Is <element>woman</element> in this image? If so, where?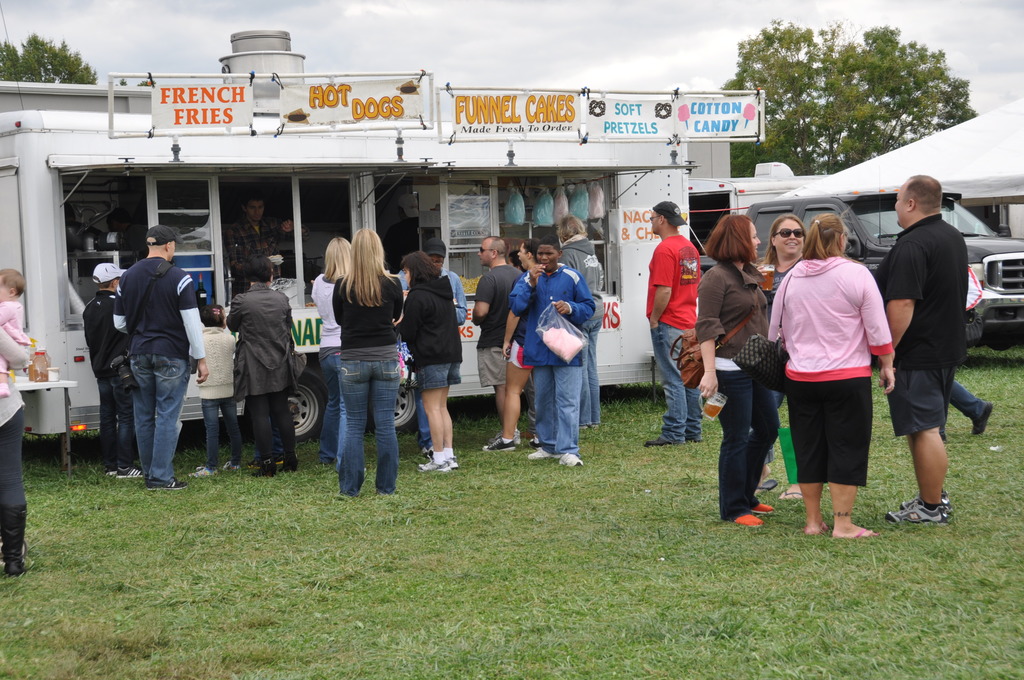
Yes, at BBox(782, 206, 904, 550).
